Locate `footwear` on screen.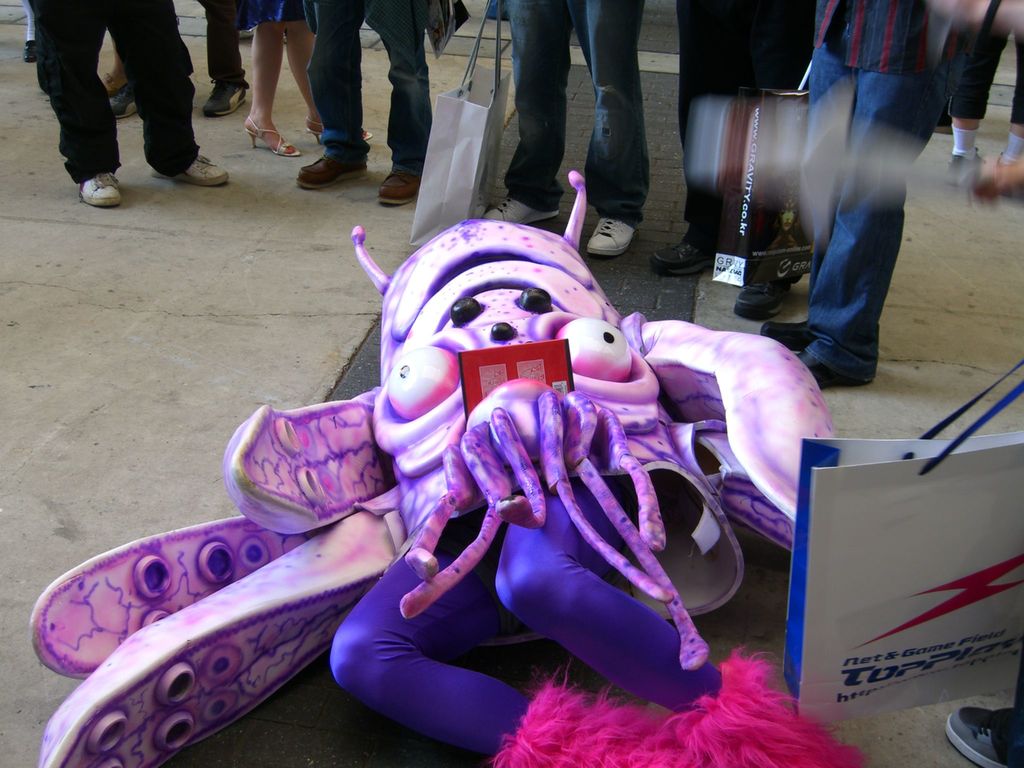
On screen at (left=75, top=172, right=118, bottom=208).
